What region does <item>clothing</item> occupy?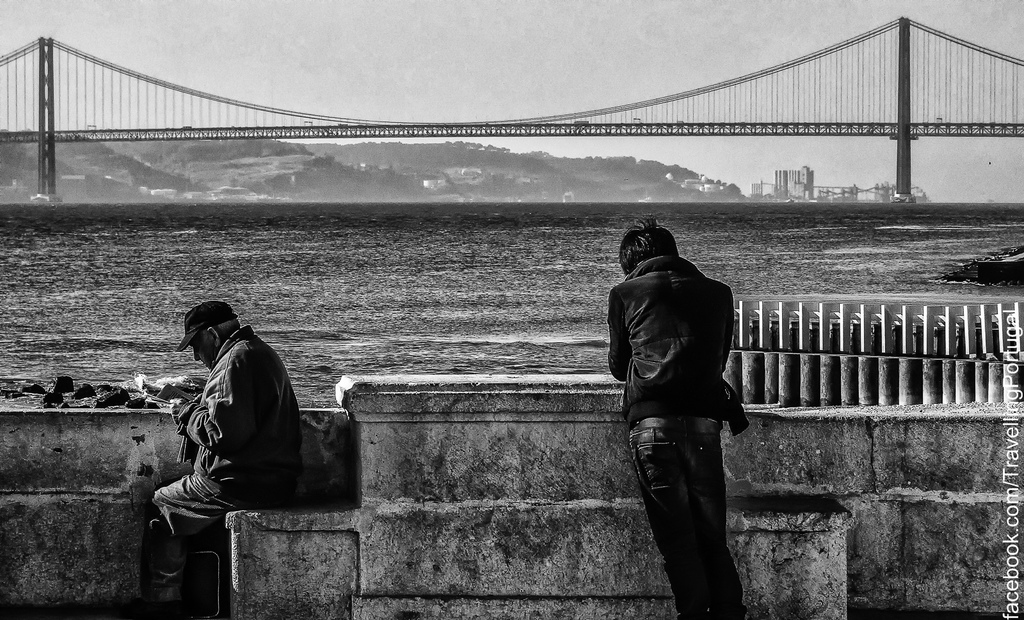
<box>143,326,307,619</box>.
